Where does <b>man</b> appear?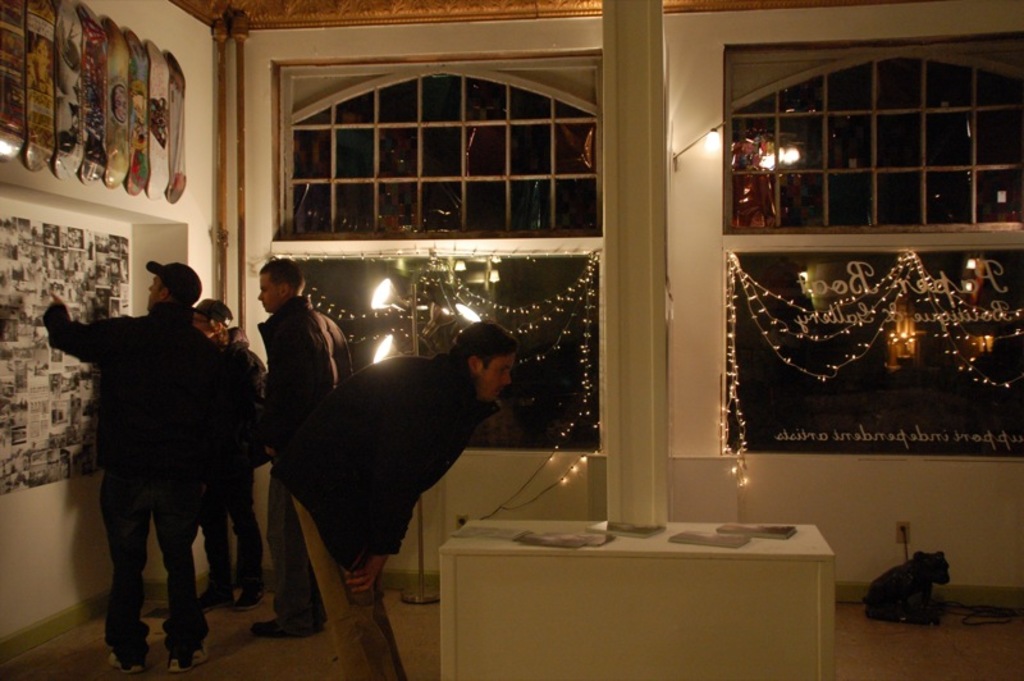
Appears at <bbox>250, 260, 355, 639</bbox>.
